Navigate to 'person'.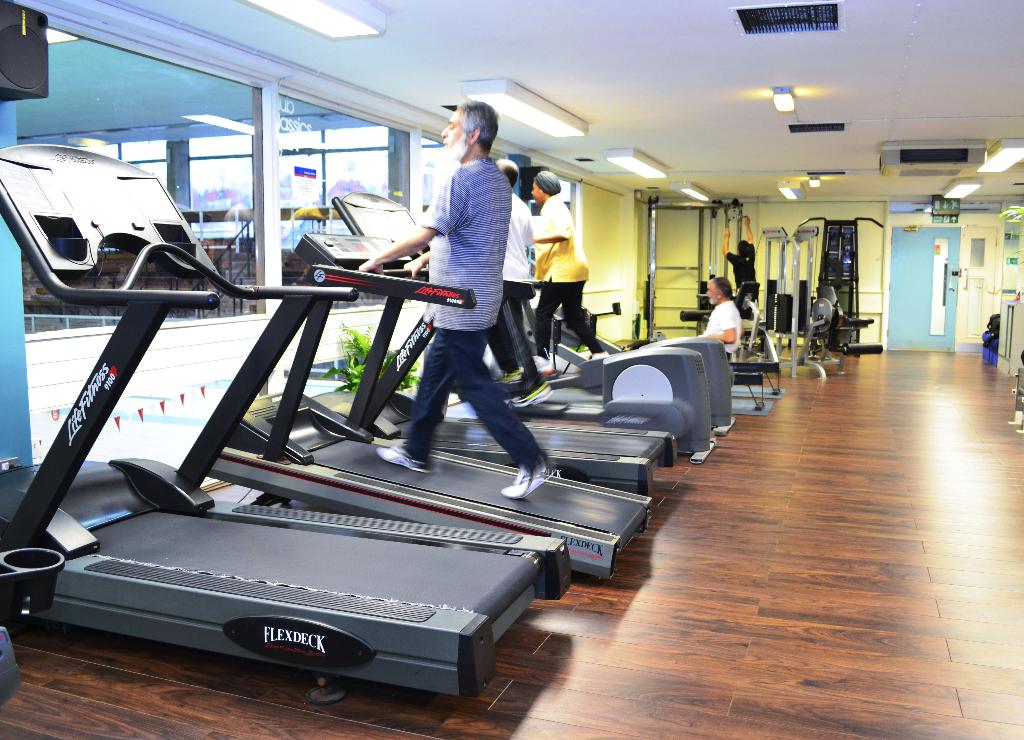
Navigation target: bbox(532, 169, 616, 377).
